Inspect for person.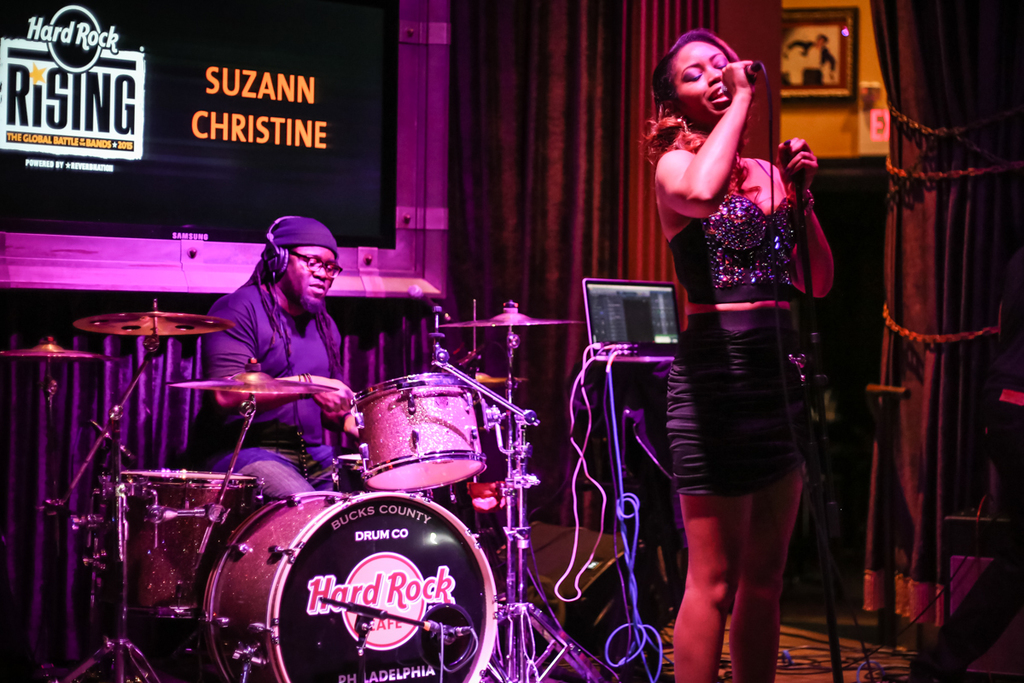
Inspection: select_region(655, 12, 849, 682).
